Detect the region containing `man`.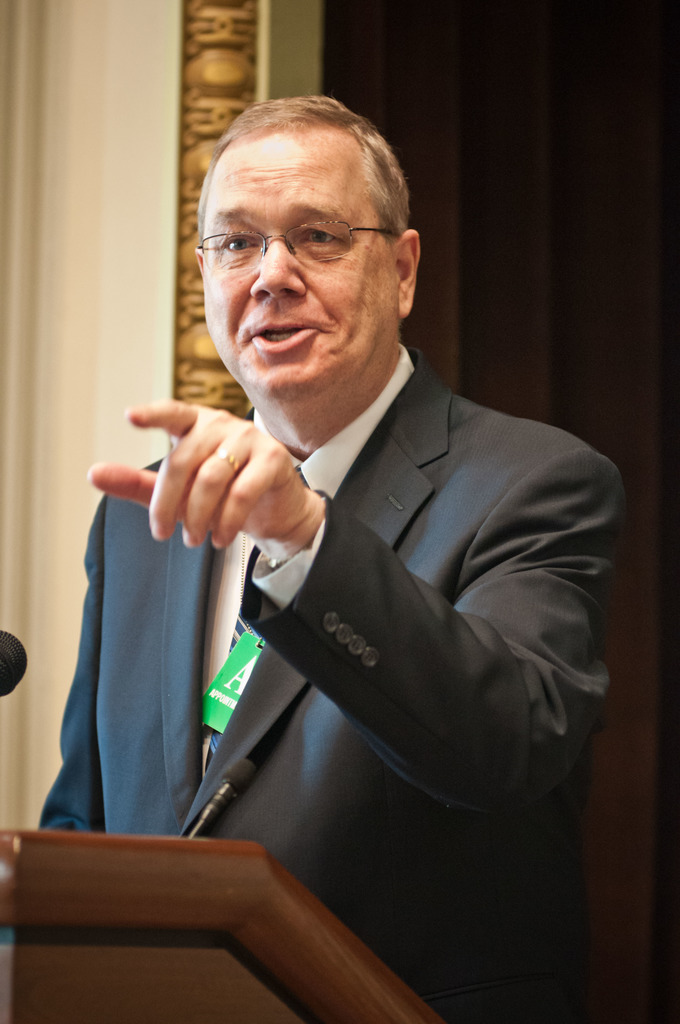
x1=79 y1=111 x2=647 y2=977.
